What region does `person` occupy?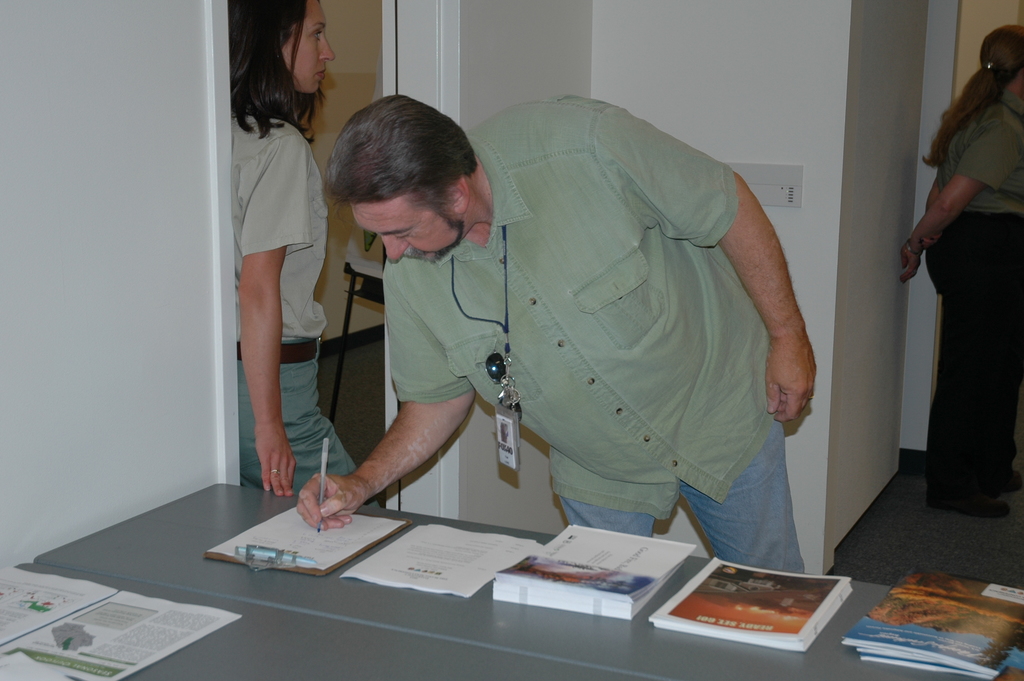
(301, 88, 820, 577).
